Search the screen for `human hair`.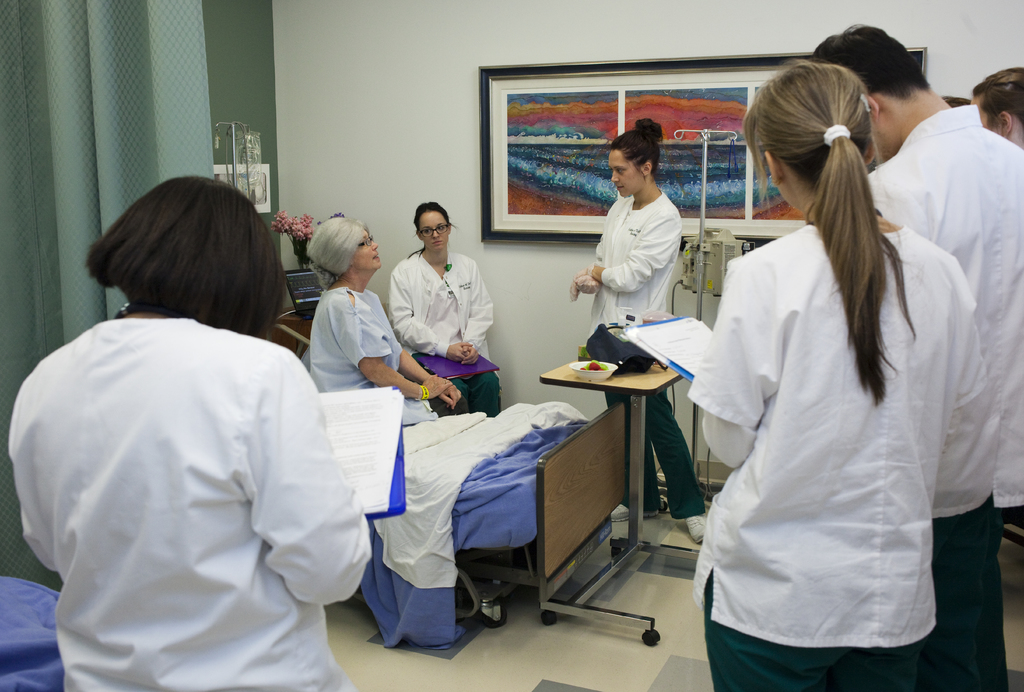
Found at bbox=(740, 61, 917, 399).
